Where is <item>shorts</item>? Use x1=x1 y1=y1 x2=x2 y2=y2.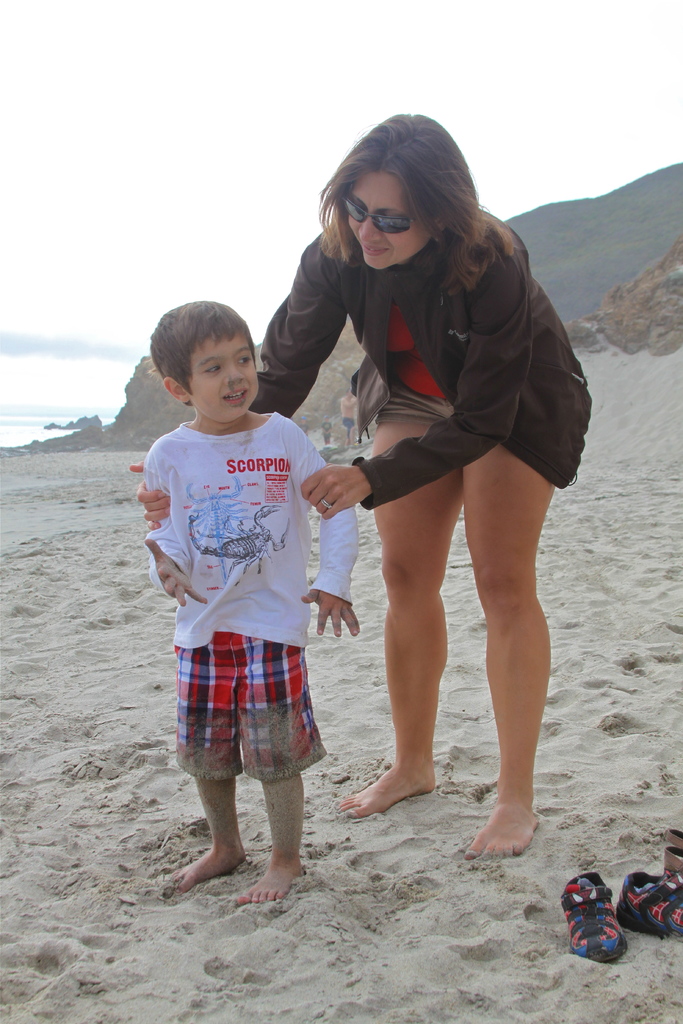
x1=181 y1=641 x2=329 y2=788.
